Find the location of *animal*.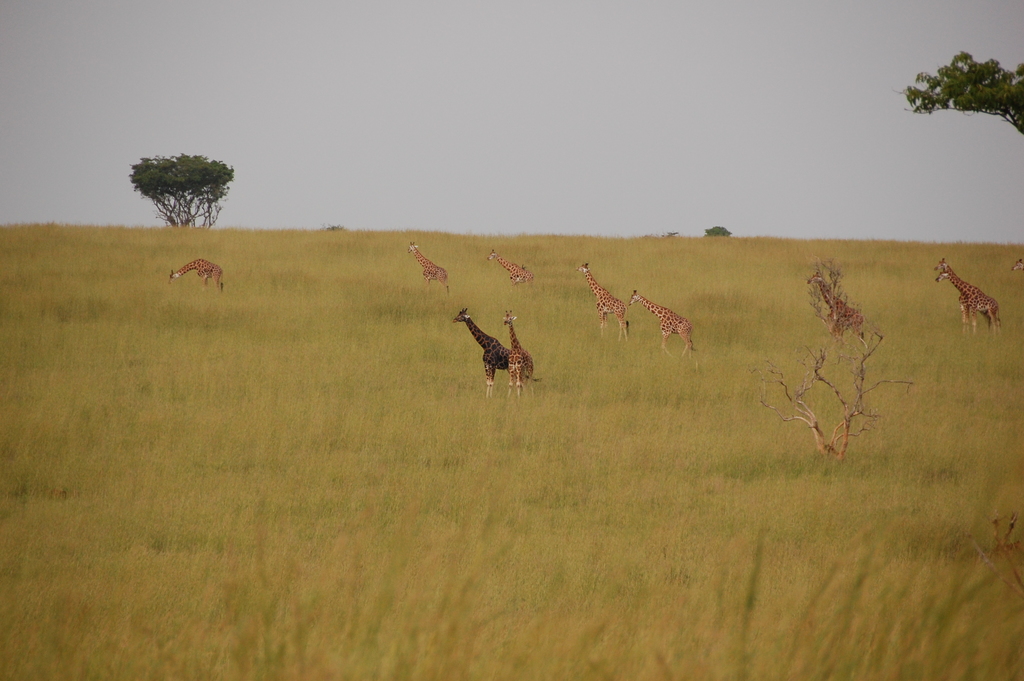
Location: (x1=628, y1=285, x2=692, y2=363).
